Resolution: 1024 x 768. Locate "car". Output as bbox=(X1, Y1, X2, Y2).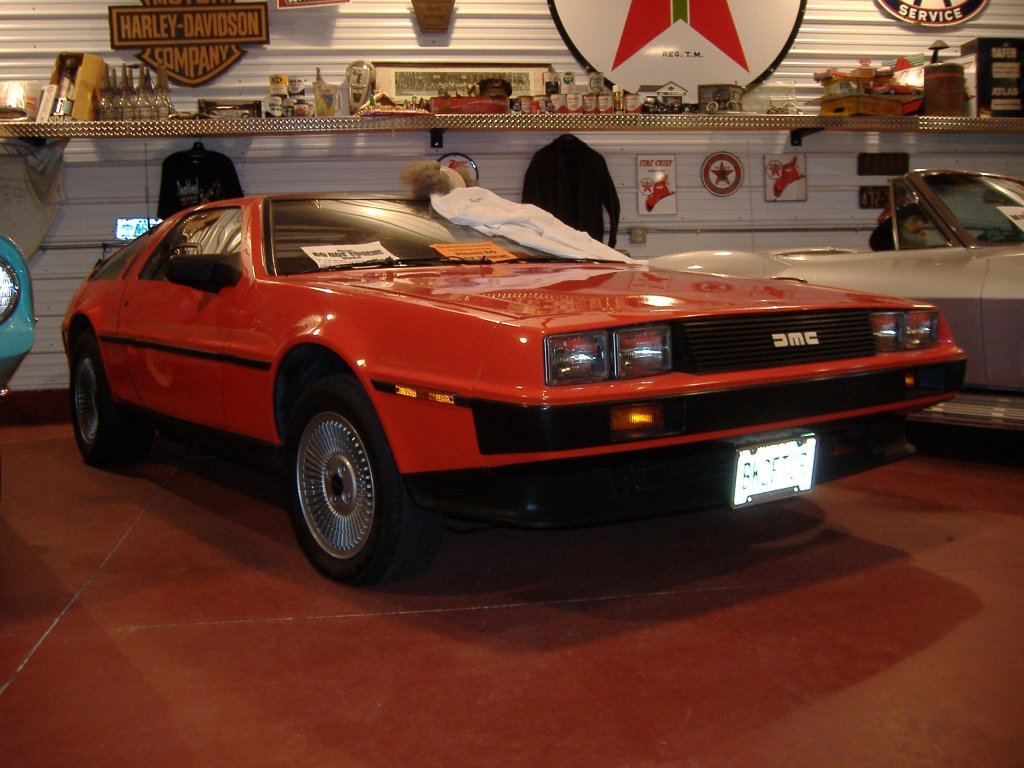
bbox=(638, 168, 1023, 453).
